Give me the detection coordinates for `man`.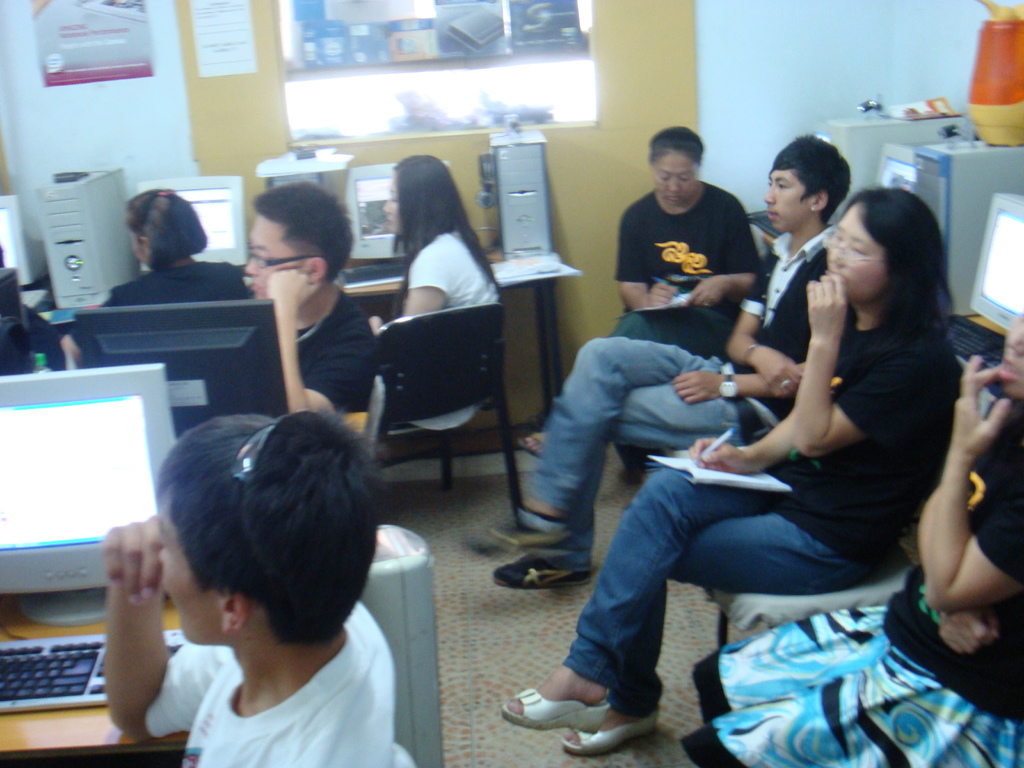
left=99, top=401, right=415, bottom=767.
